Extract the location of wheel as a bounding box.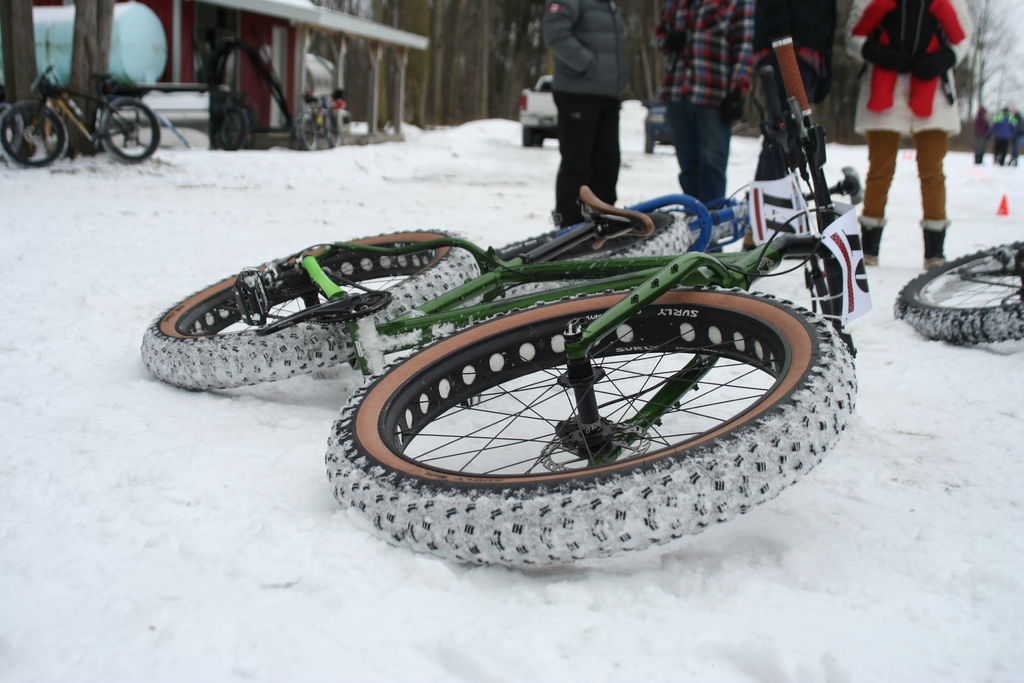
bbox=[644, 136, 657, 155].
